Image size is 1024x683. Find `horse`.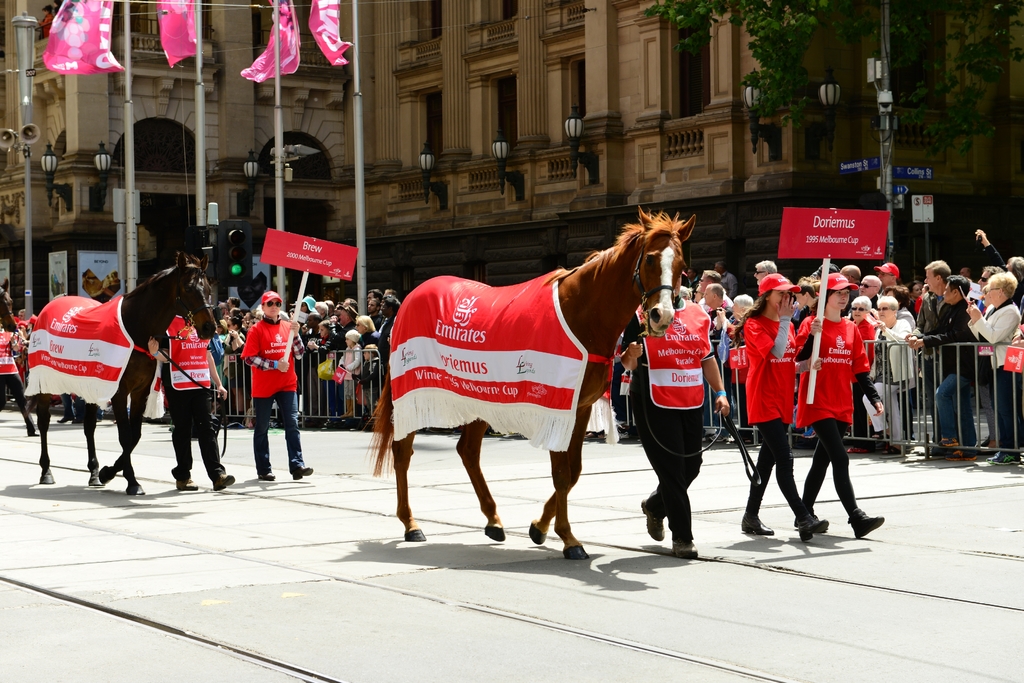
(364, 202, 699, 561).
